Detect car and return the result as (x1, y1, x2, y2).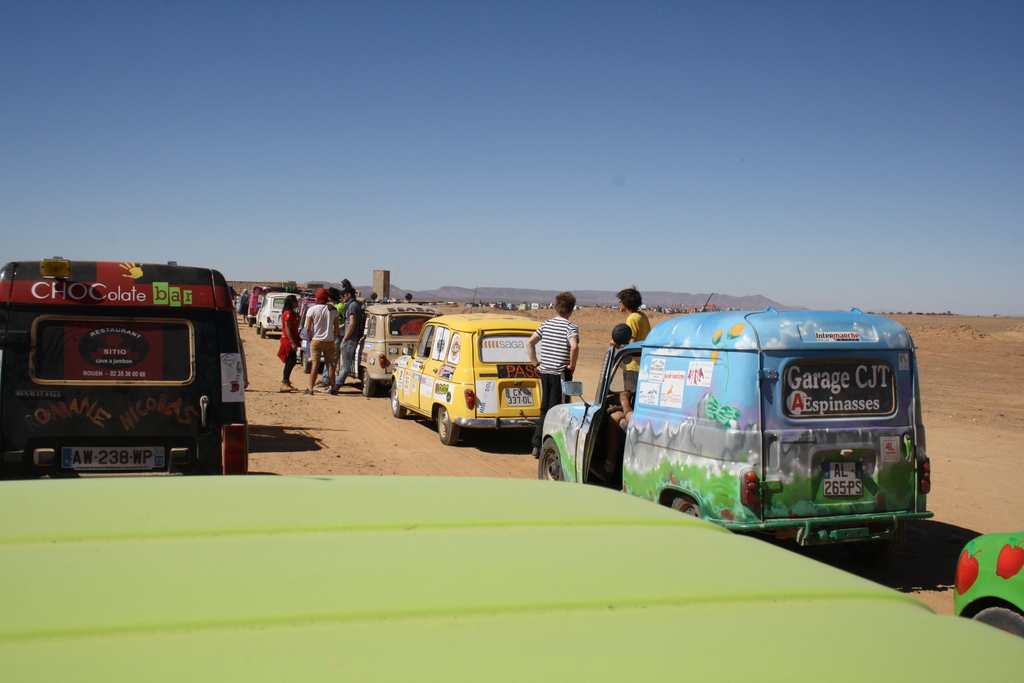
(541, 304, 930, 545).
